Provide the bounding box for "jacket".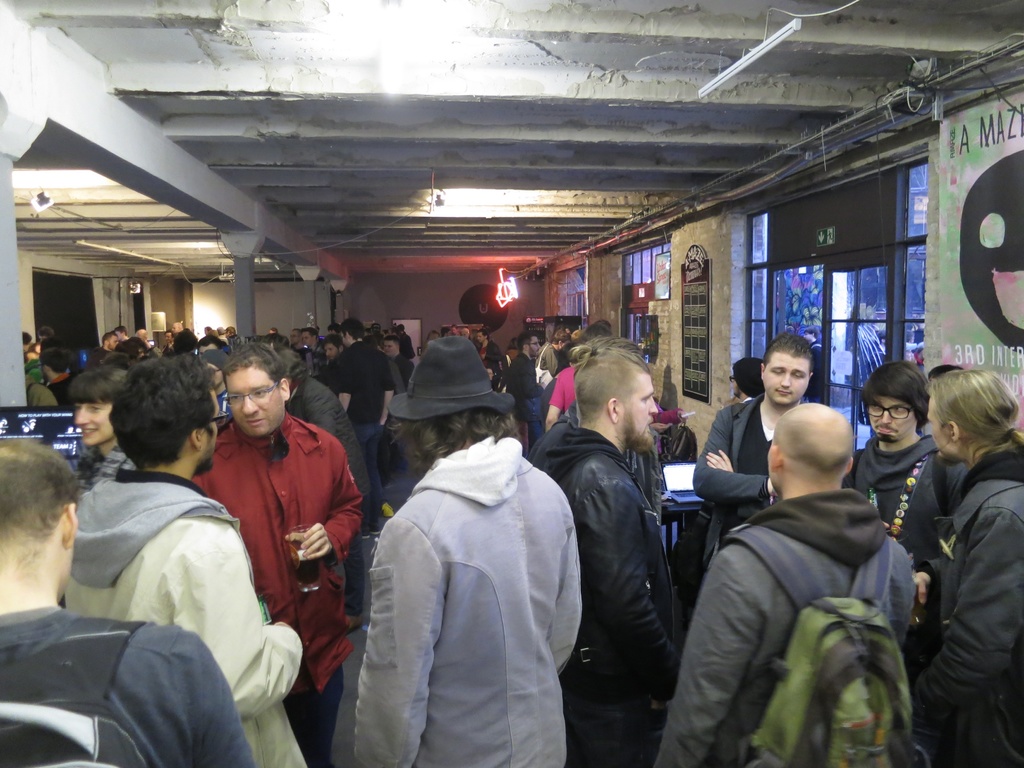
x1=350, y1=431, x2=583, y2=767.
